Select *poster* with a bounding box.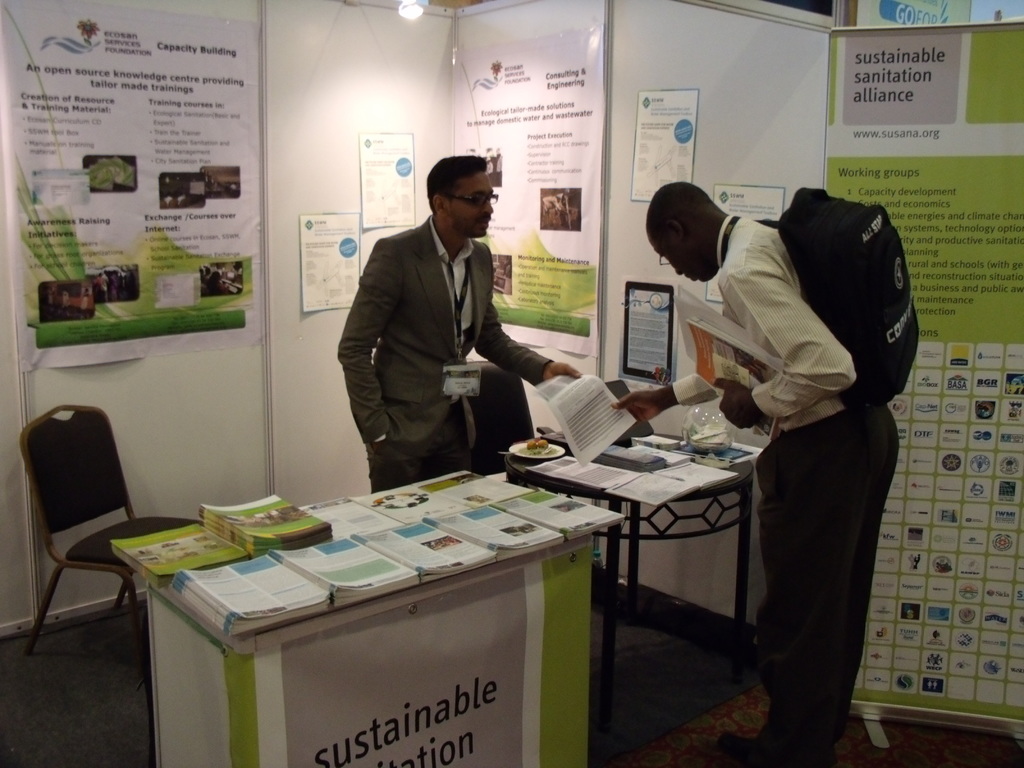
Rect(298, 210, 361, 307).
